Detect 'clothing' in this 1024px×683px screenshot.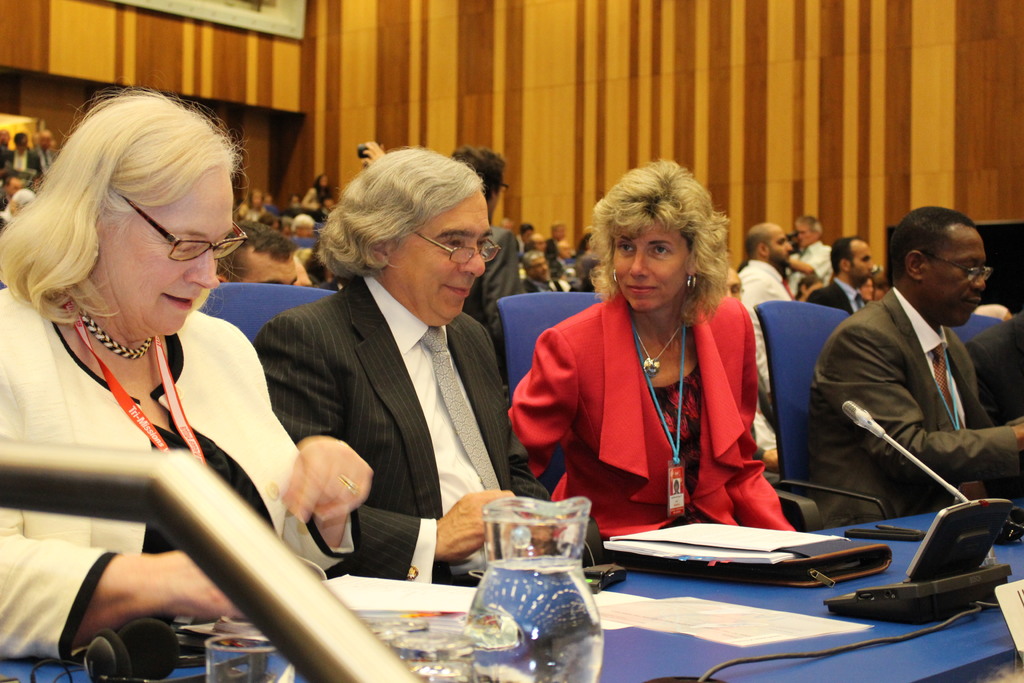
Detection: bbox(805, 277, 868, 311).
